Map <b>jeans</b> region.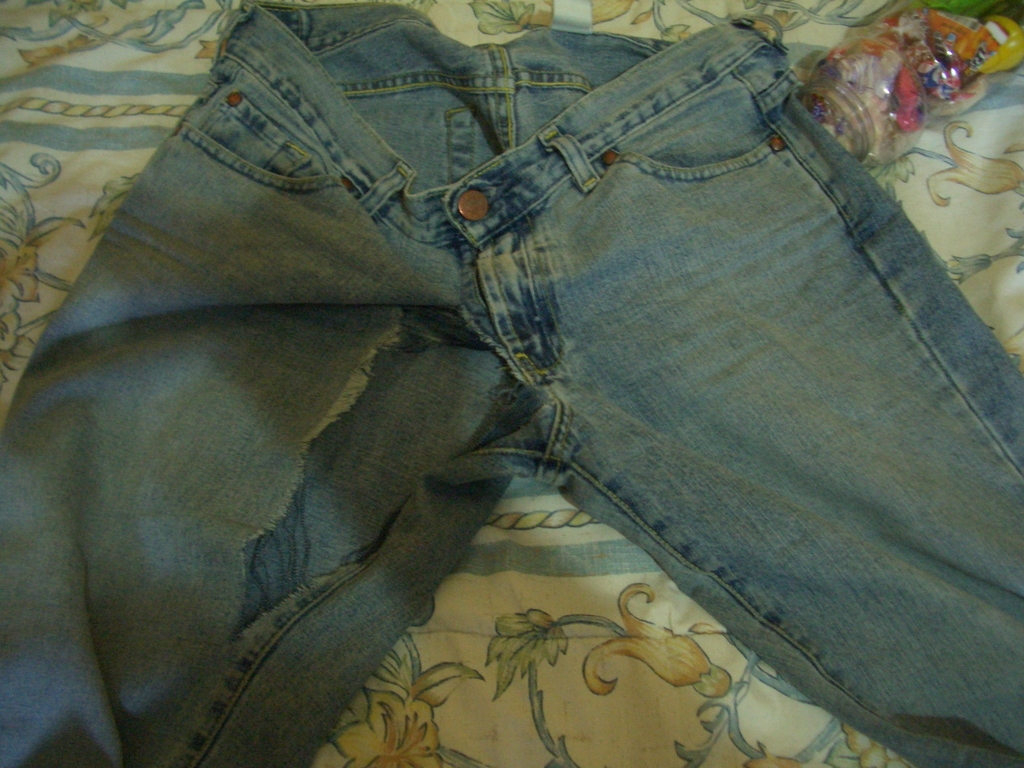
Mapped to left=0, top=17, right=1023, bottom=767.
